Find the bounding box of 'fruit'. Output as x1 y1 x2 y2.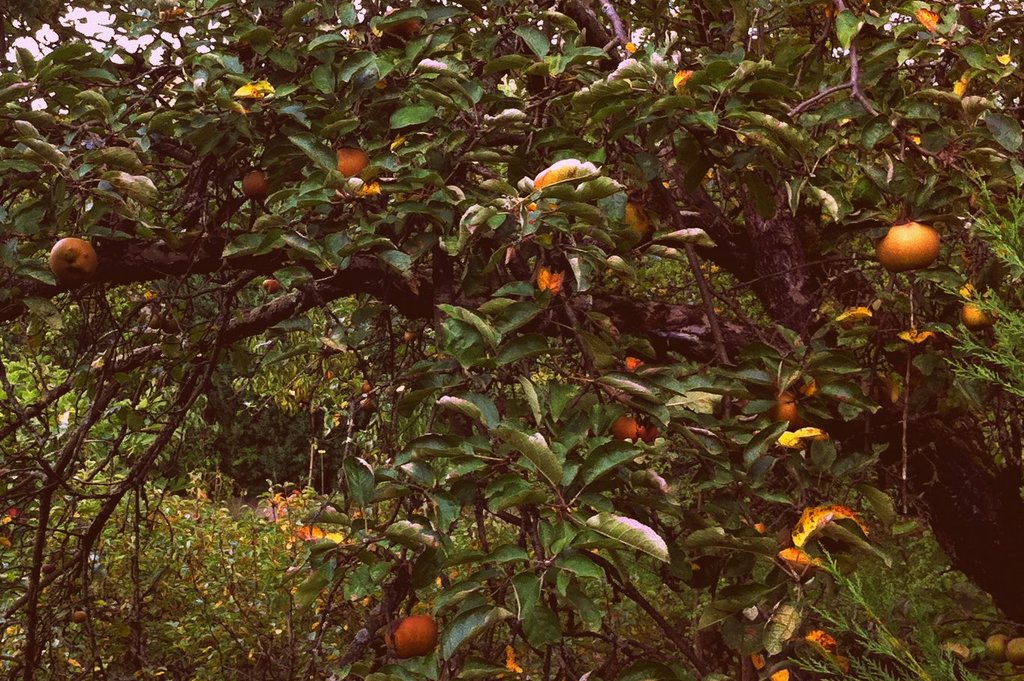
388 610 437 656.
